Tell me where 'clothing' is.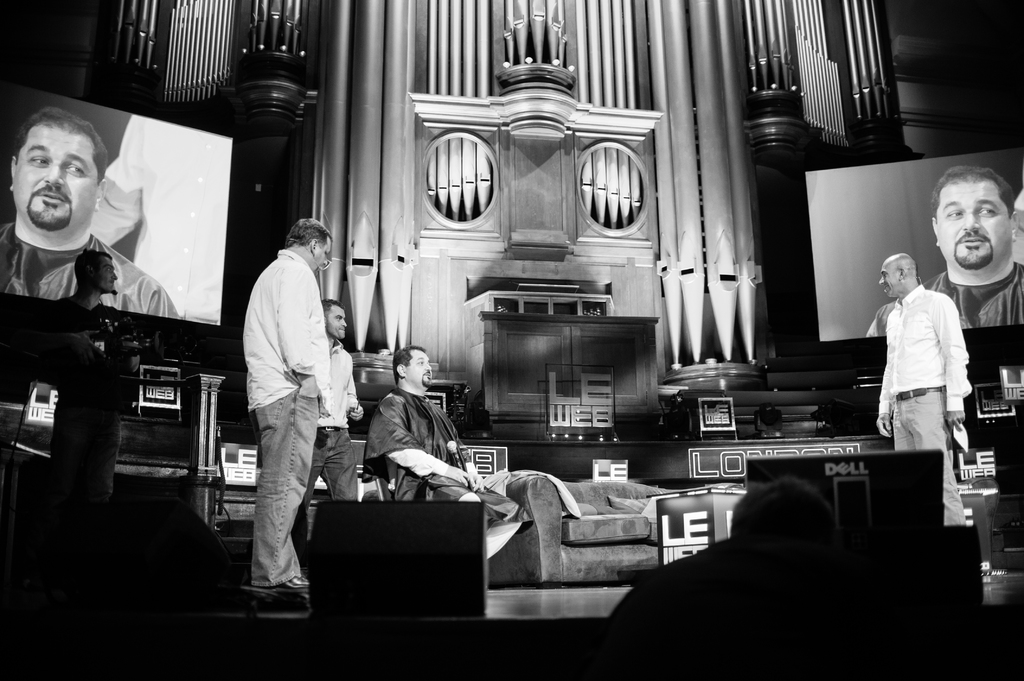
'clothing' is at BBox(0, 227, 193, 321).
